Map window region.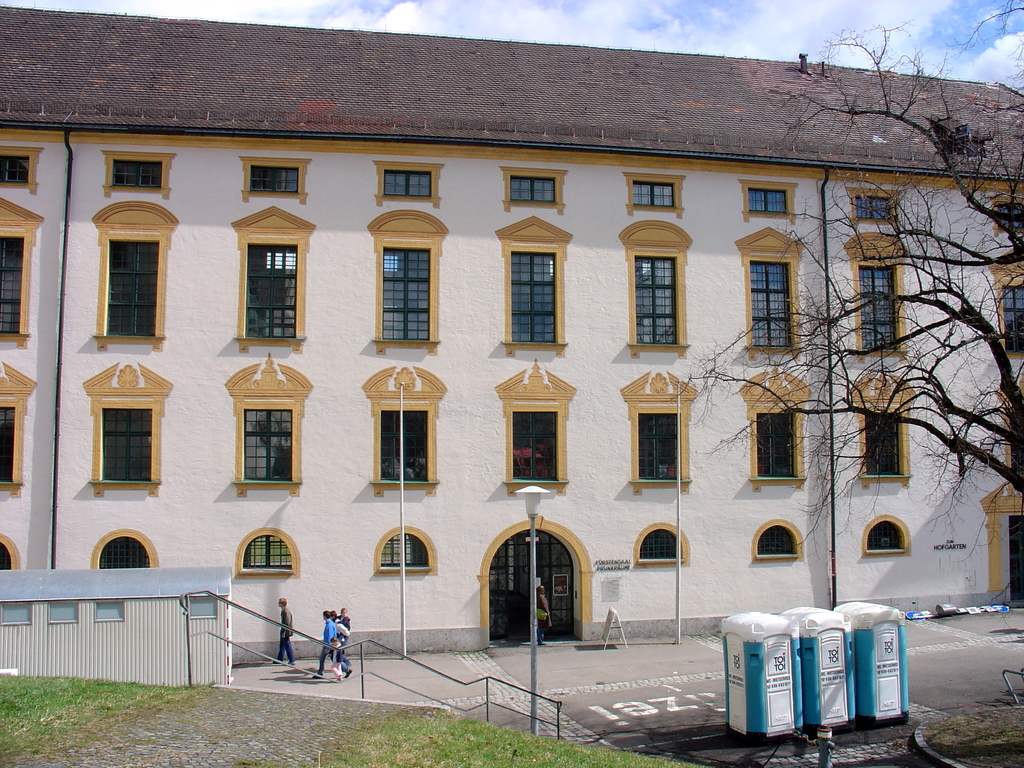
Mapped to select_region(0, 155, 31, 186).
